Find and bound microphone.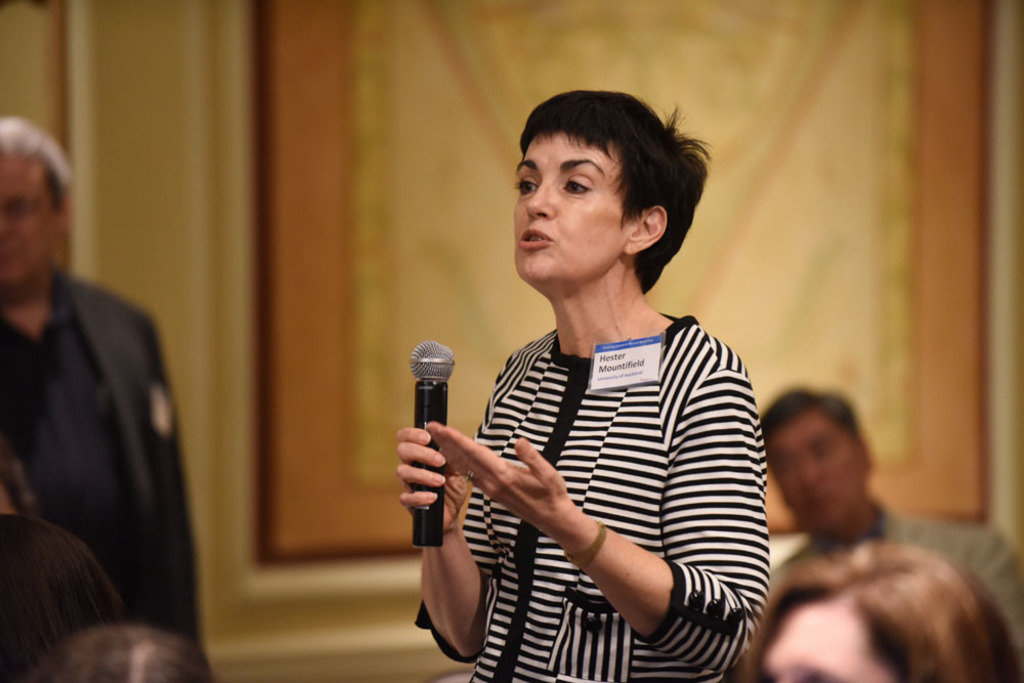
Bound: [409,338,454,548].
